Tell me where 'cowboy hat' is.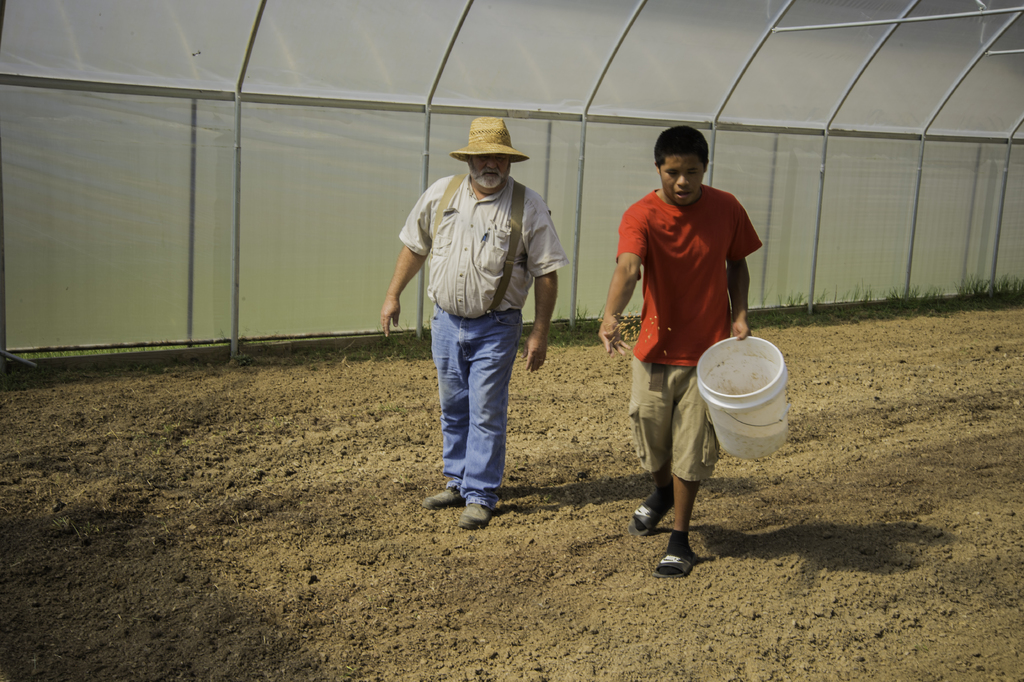
'cowboy hat' is at 437,105,529,168.
